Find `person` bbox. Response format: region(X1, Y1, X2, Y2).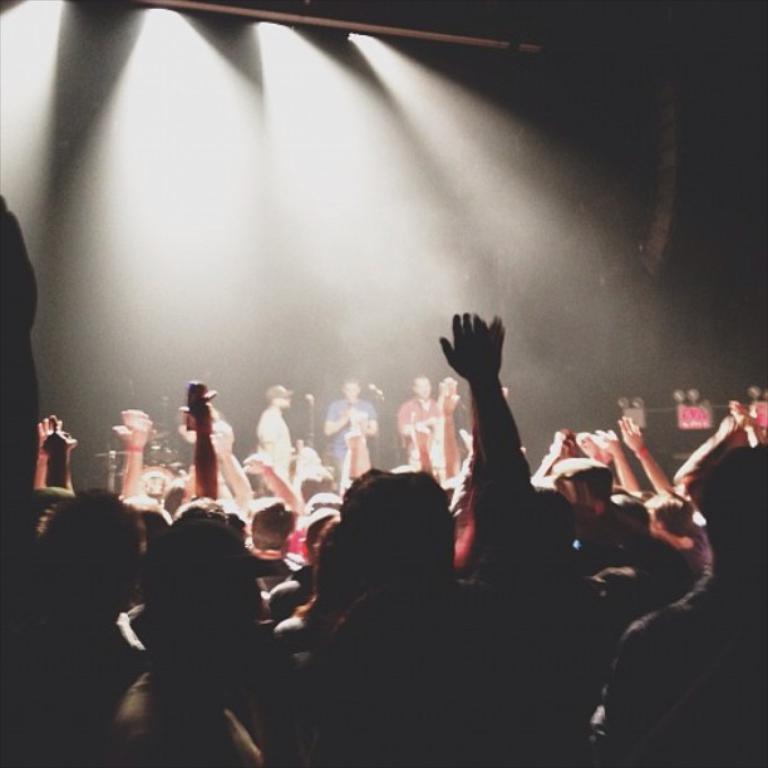
region(323, 380, 379, 476).
